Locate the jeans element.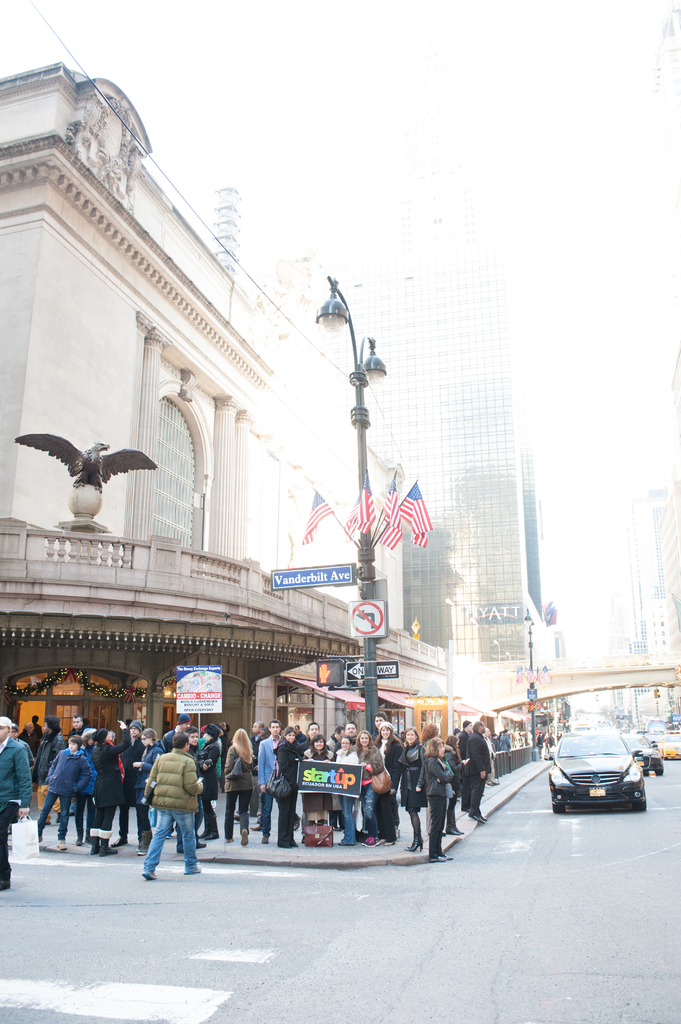
Element bbox: x1=39 y1=791 x2=70 y2=836.
